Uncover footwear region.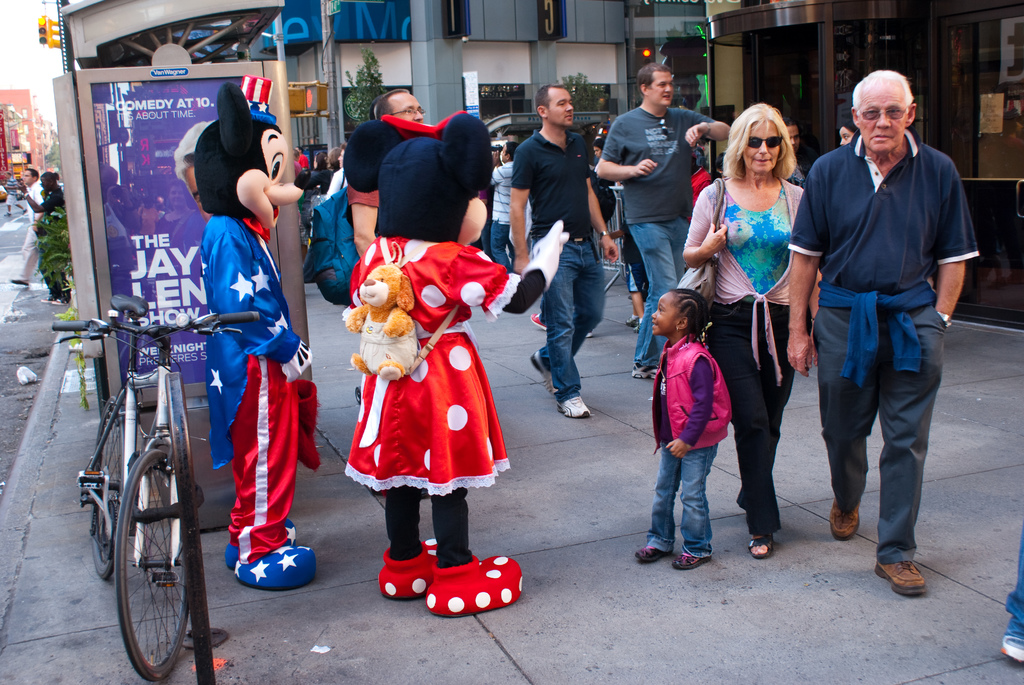
Uncovered: {"x1": 220, "y1": 535, "x2": 303, "y2": 605}.
